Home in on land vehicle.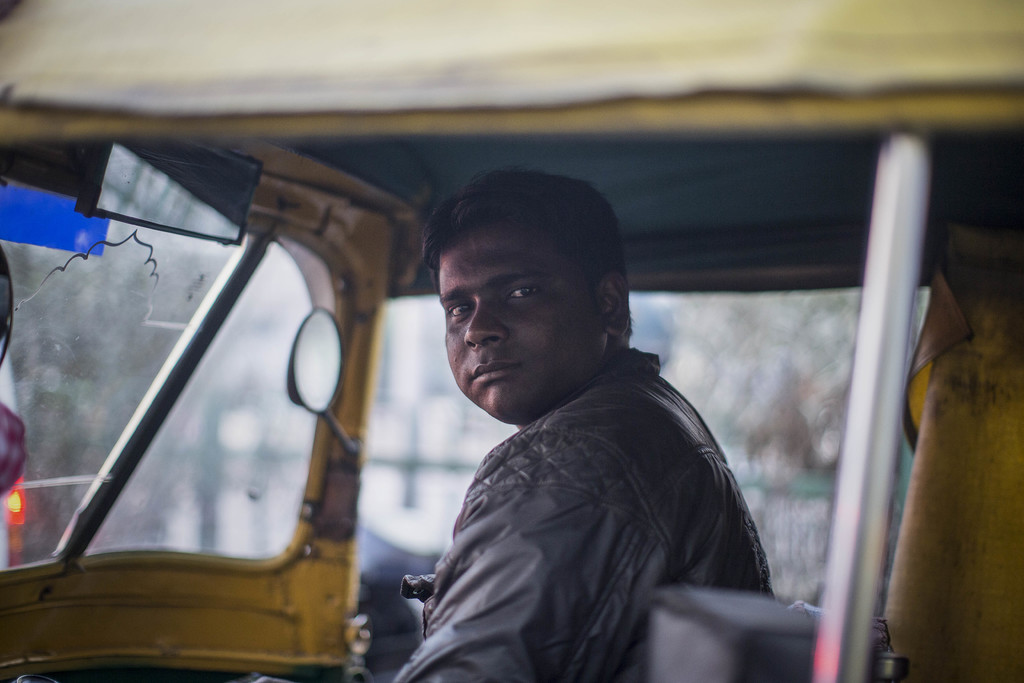
Homed in at <box>0,0,1023,682</box>.
